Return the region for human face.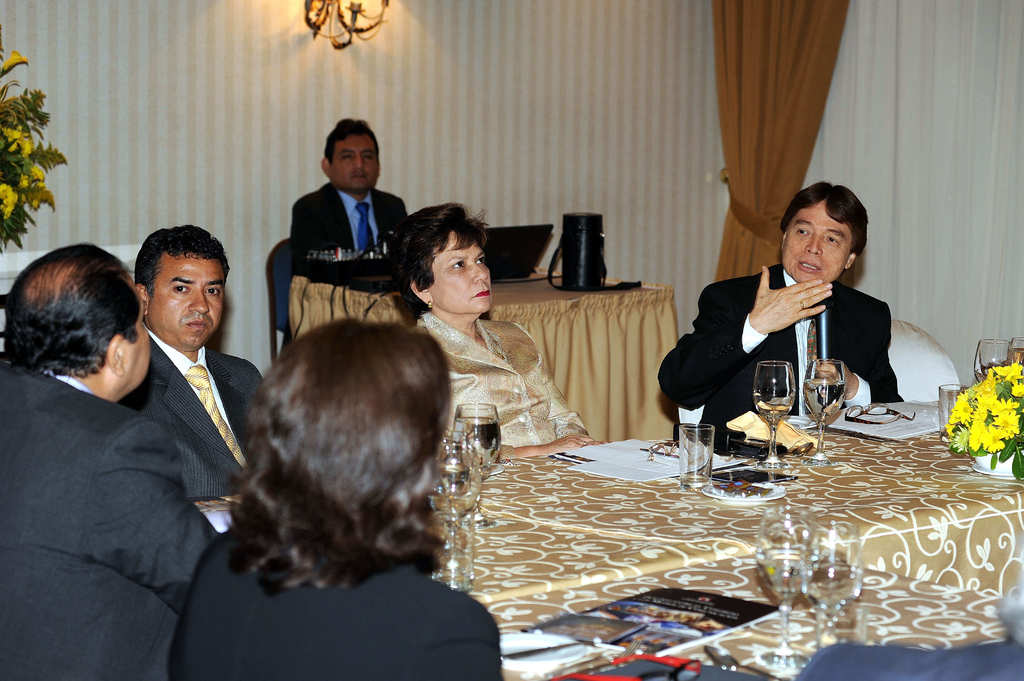
detection(333, 138, 377, 193).
